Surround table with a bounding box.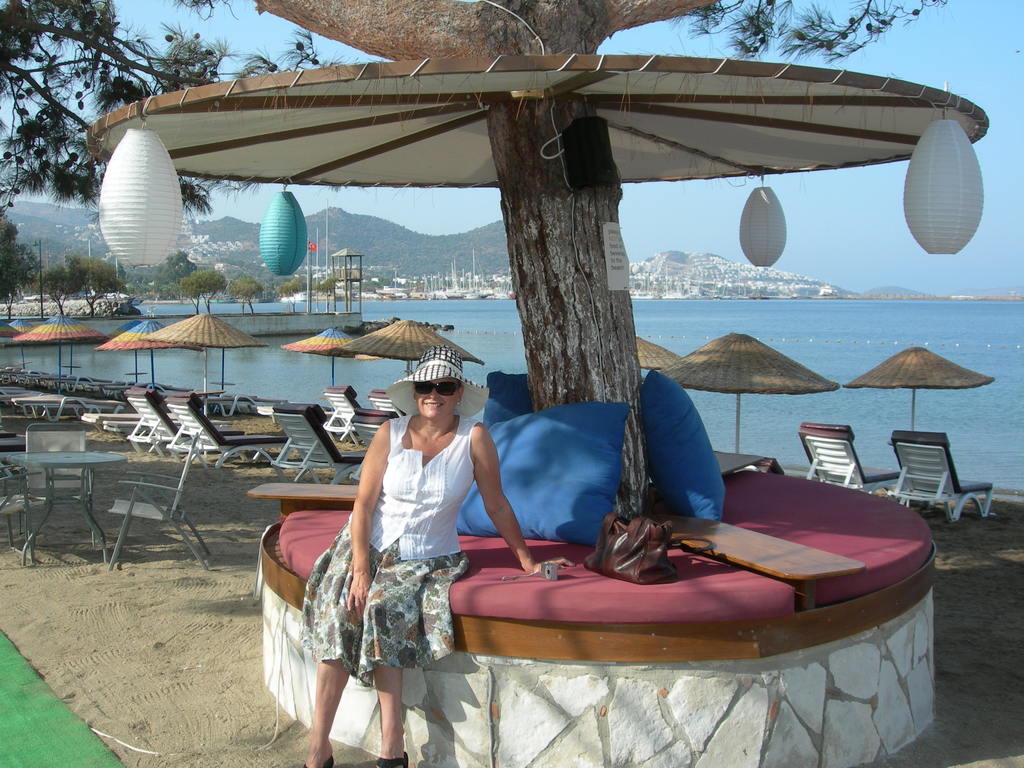
<region>3, 442, 123, 562</region>.
